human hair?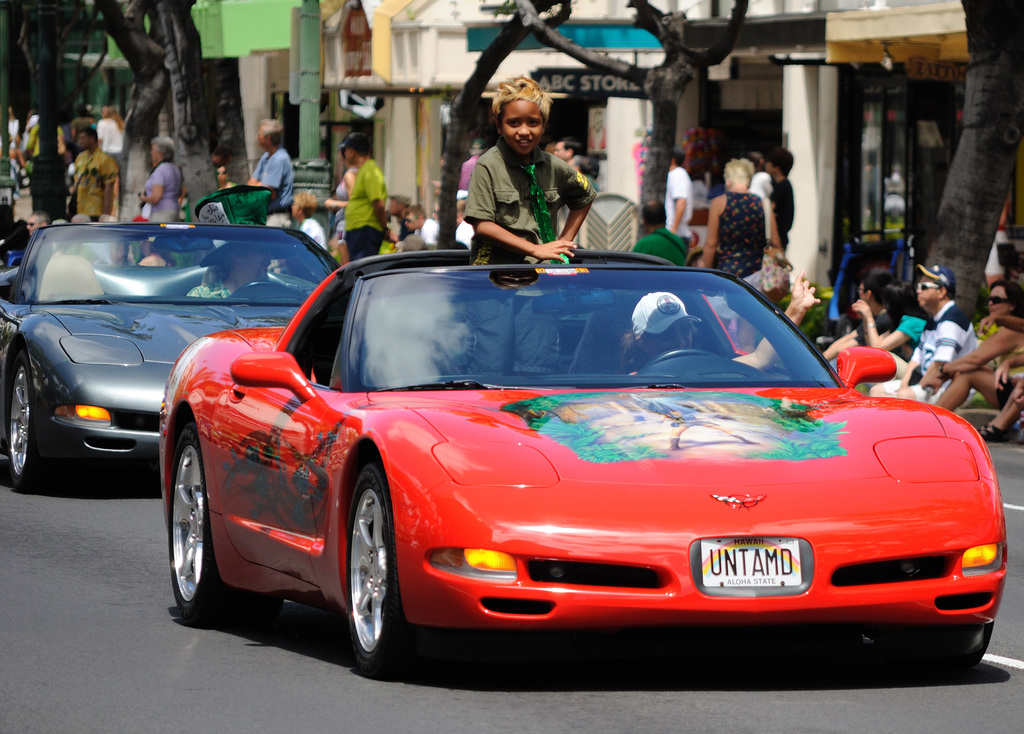
[101,215,118,222]
